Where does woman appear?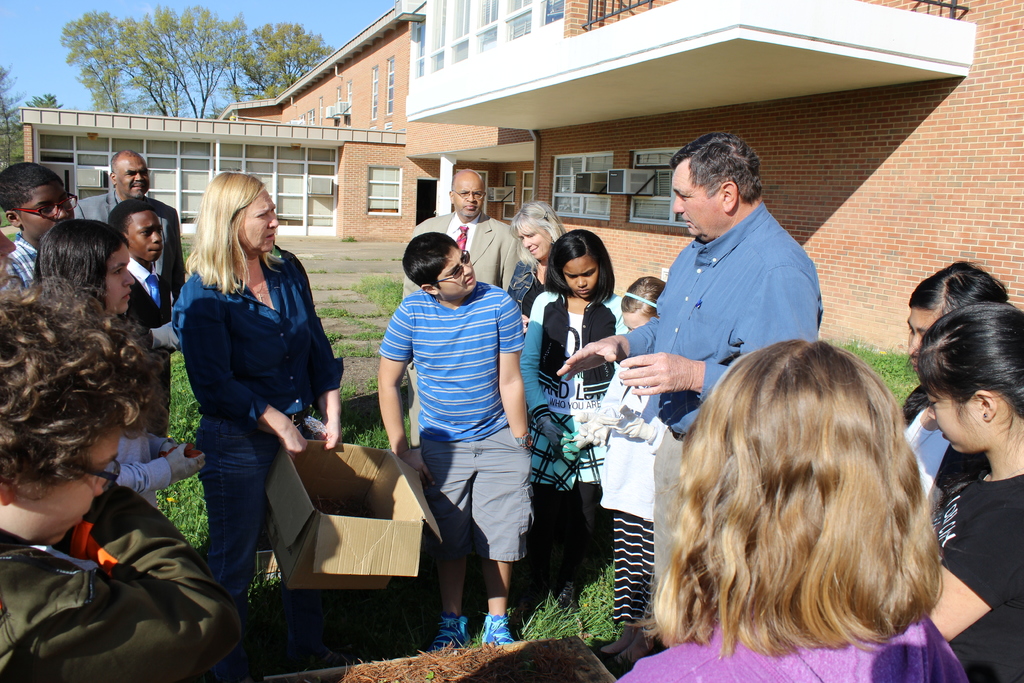
Appears at (x1=33, y1=213, x2=205, y2=496).
